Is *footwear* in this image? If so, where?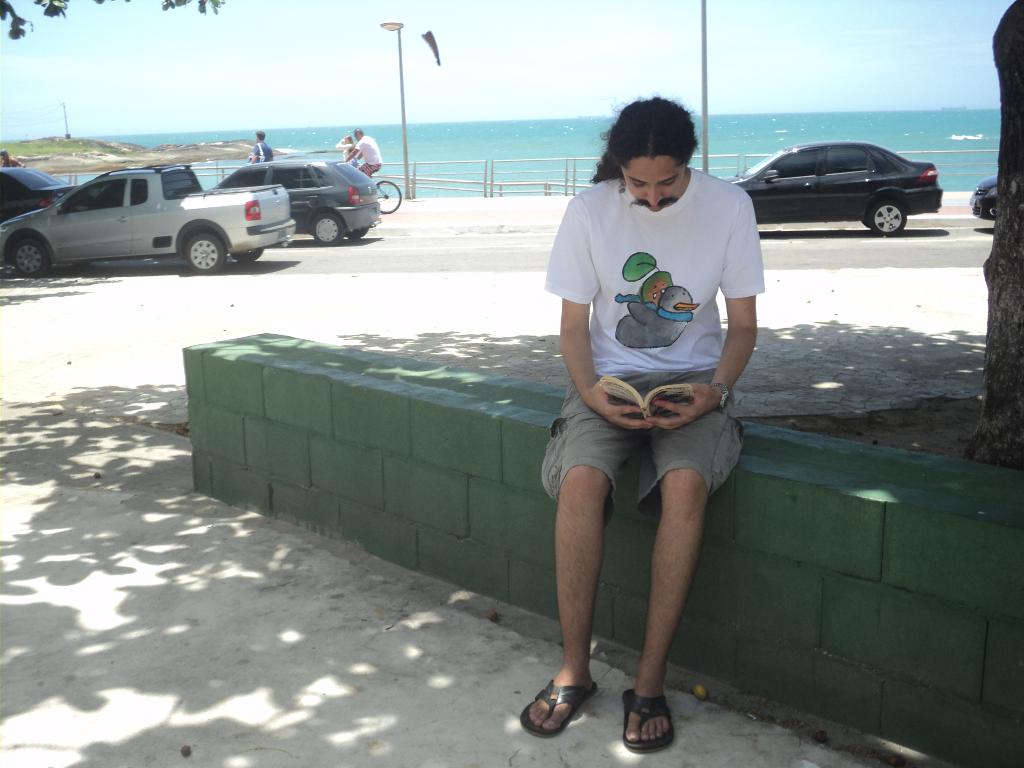
Yes, at x1=618, y1=681, x2=679, y2=749.
